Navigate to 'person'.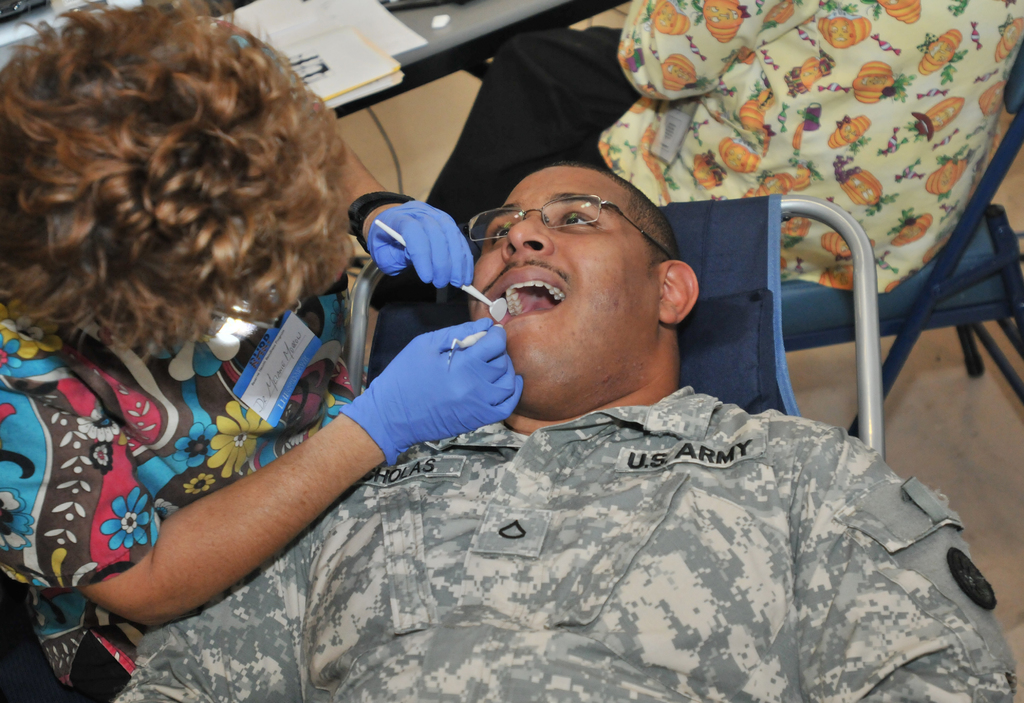
Navigation target: region(113, 161, 1014, 702).
